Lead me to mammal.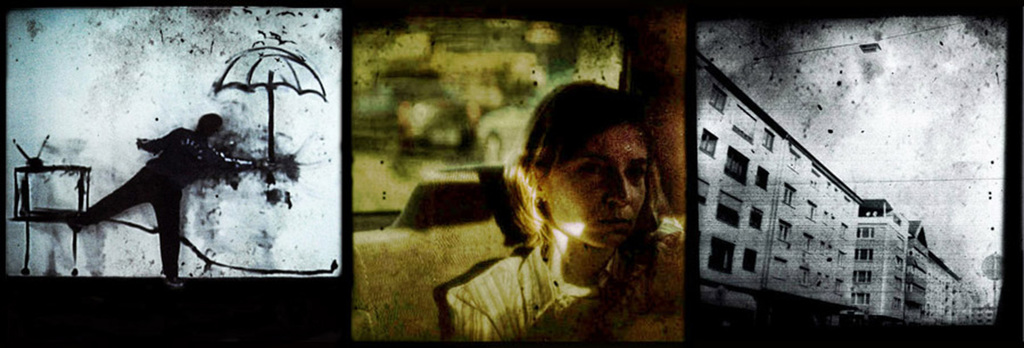
Lead to 70, 109, 240, 290.
